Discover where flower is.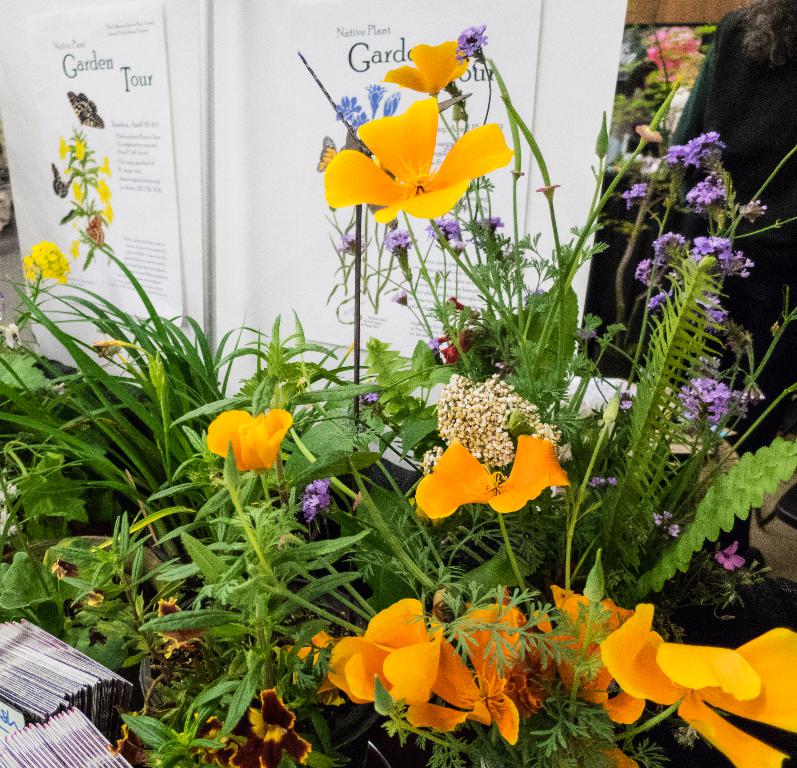
Discovered at box=[601, 602, 796, 767].
